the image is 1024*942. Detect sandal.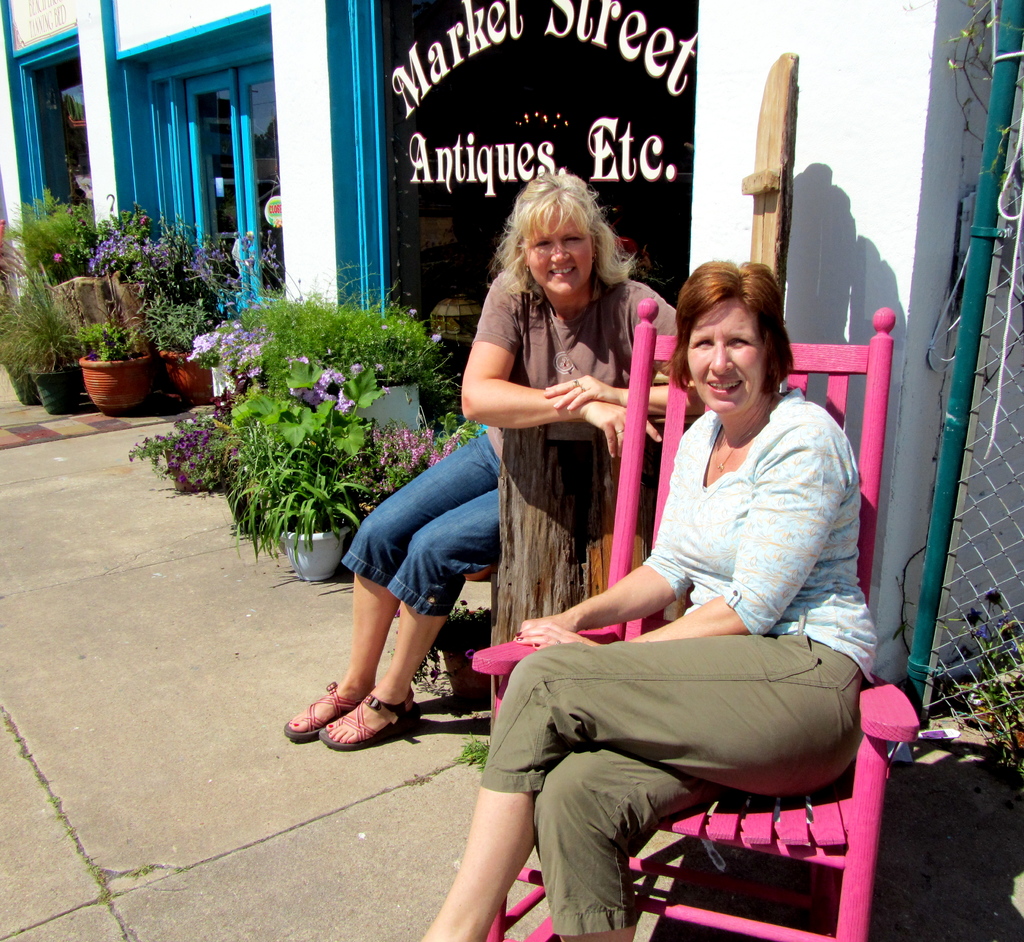
Detection: [323, 700, 417, 748].
